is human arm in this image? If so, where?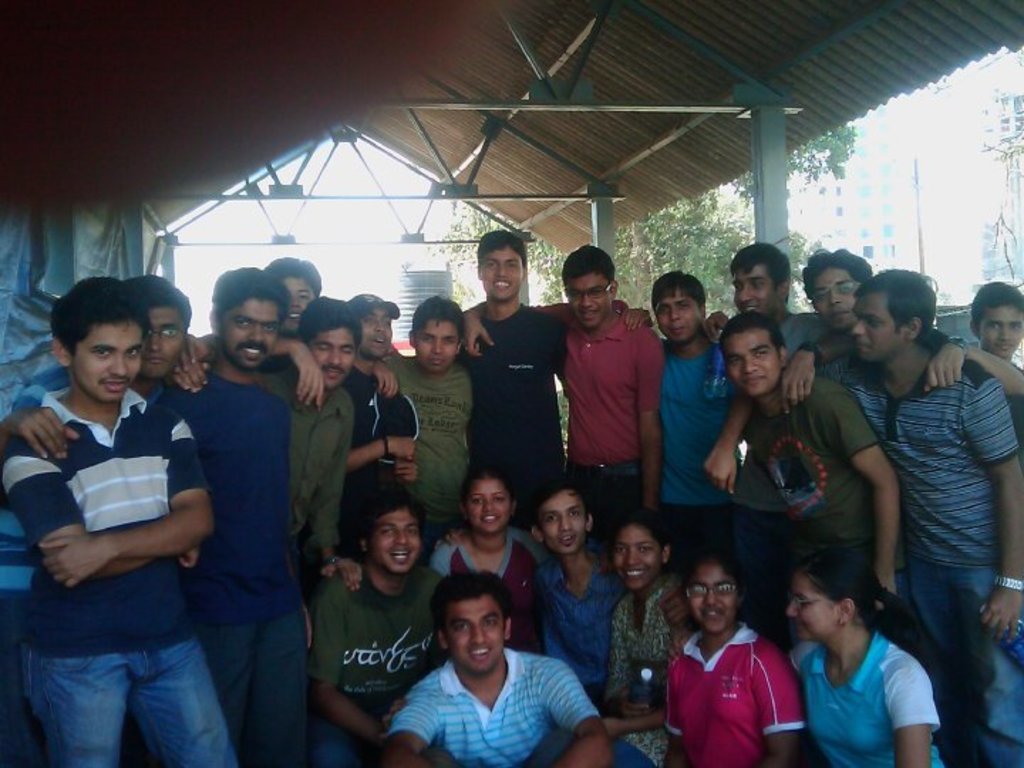
Yes, at select_region(758, 649, 805, 767).
